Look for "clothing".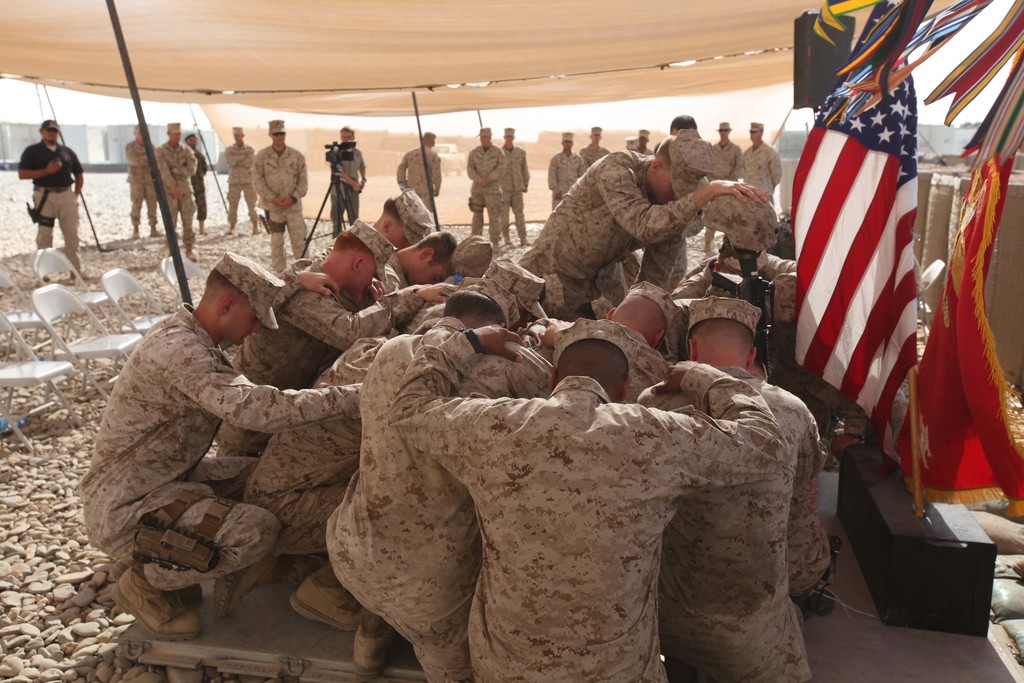
Found: (x1=394, y1=144, x2=445, y2=229).
